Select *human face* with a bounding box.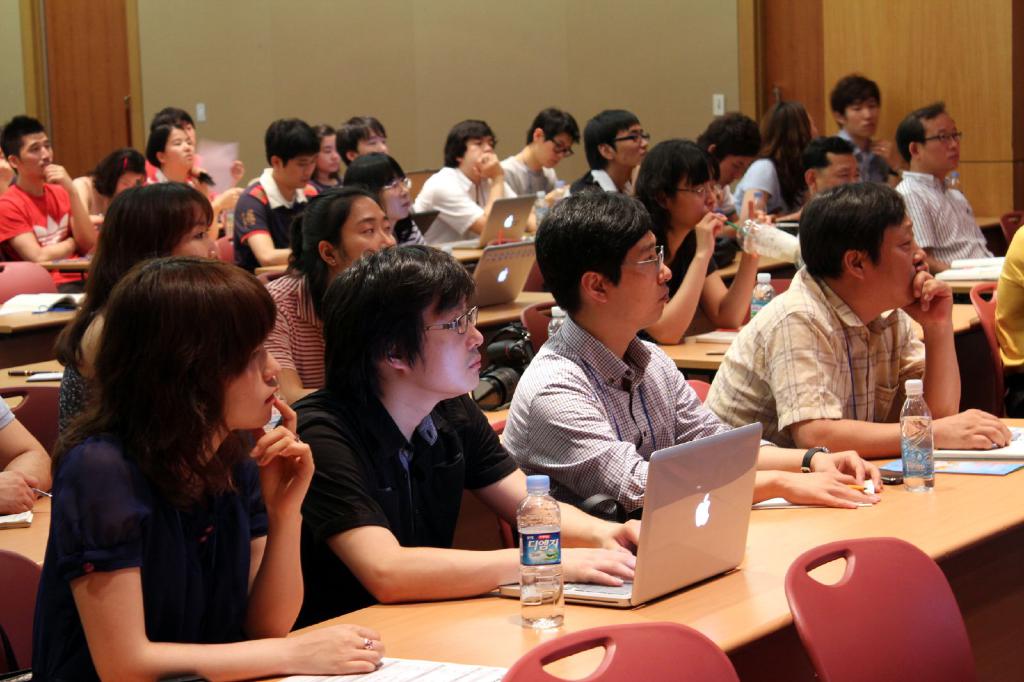
<region>308, 126, 348, 176</region>.
